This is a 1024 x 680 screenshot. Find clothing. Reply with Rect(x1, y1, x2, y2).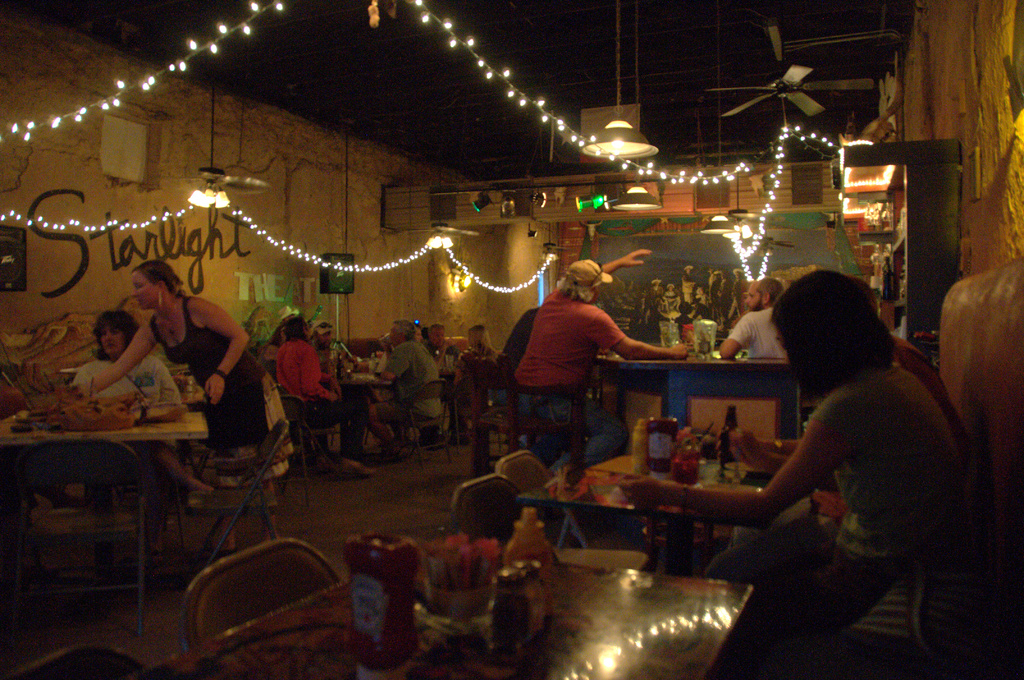
Rect(380, 337, 445, 418).
